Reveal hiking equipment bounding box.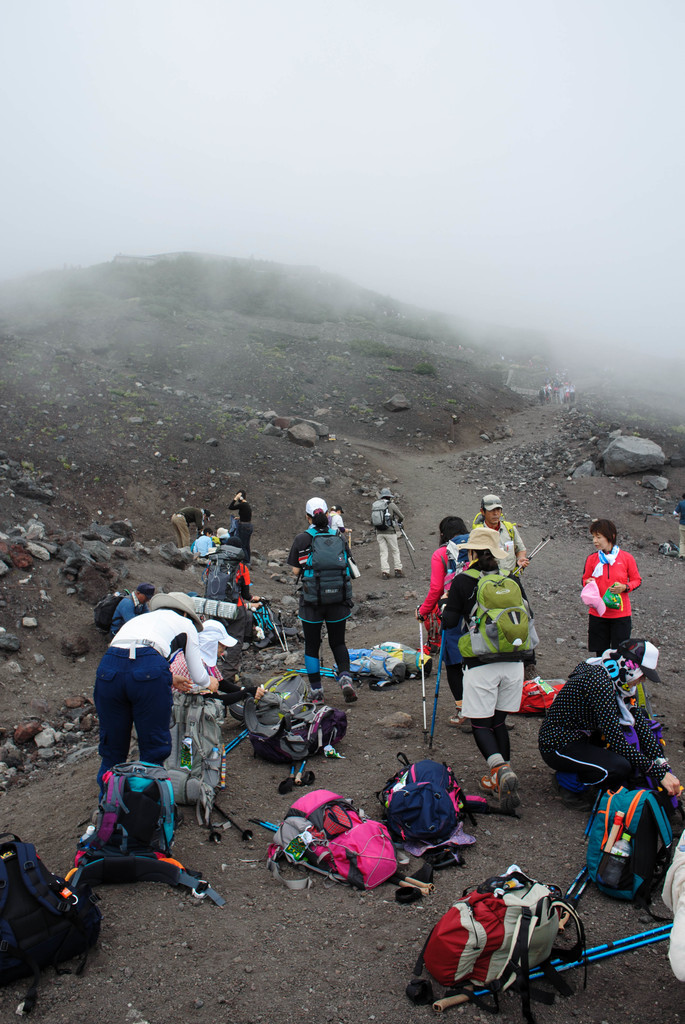
Revealed: detection(377, 750, 491, 850).
